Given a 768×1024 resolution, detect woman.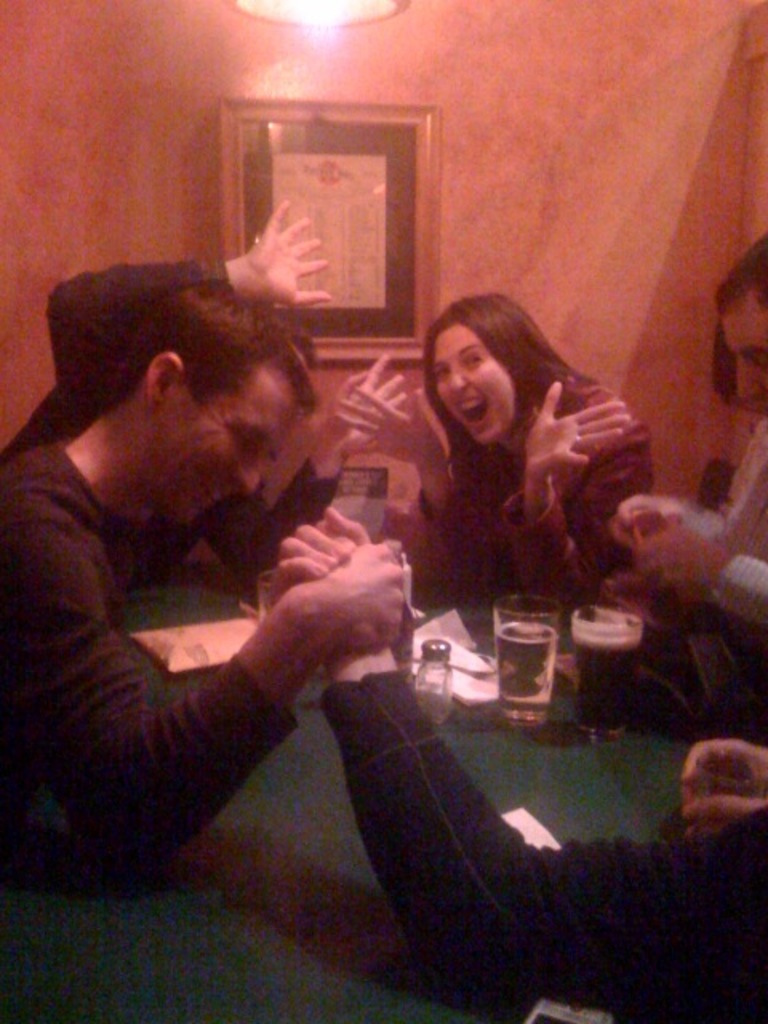
[307, 283, 656, 614].
